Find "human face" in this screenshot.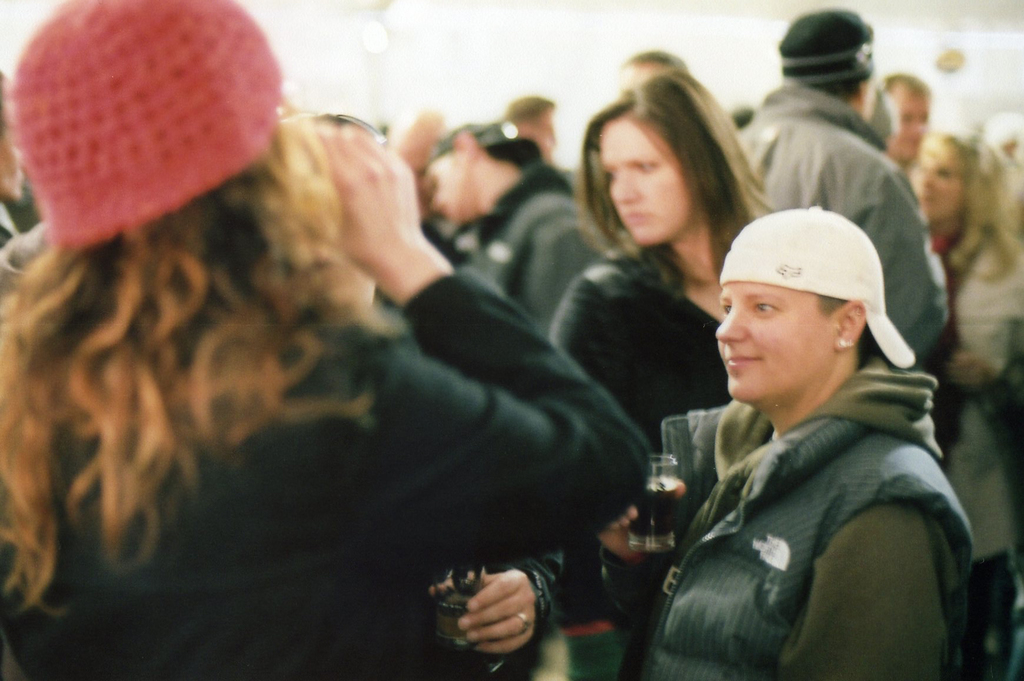
The bounding box for "human face" is locate(714, 283, 834, 399).
